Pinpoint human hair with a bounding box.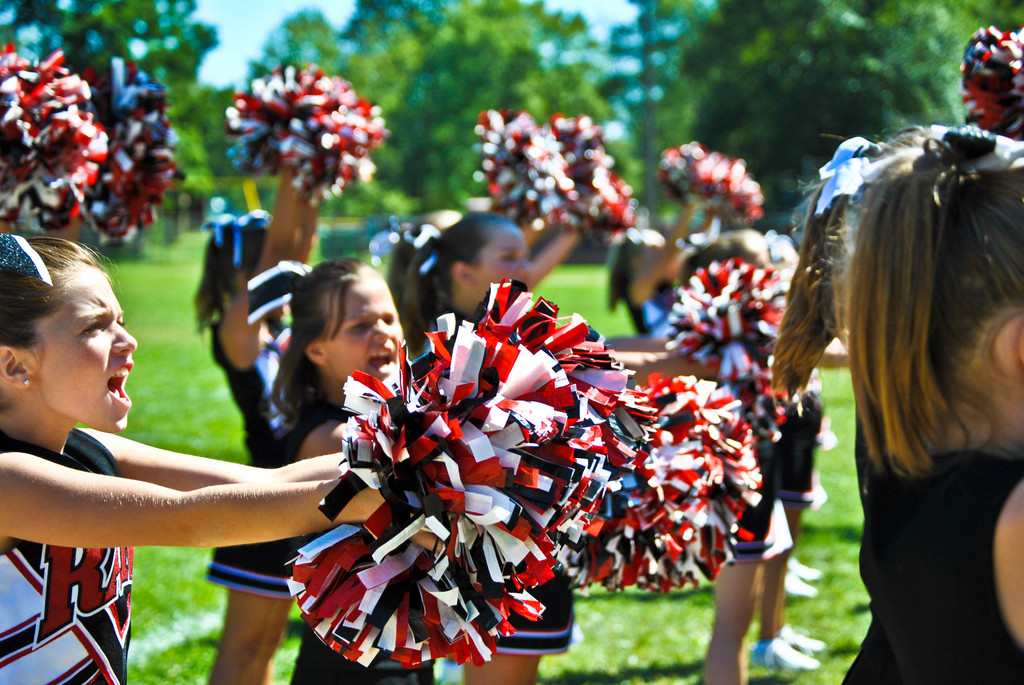
region(266, 267, 392, 413).
